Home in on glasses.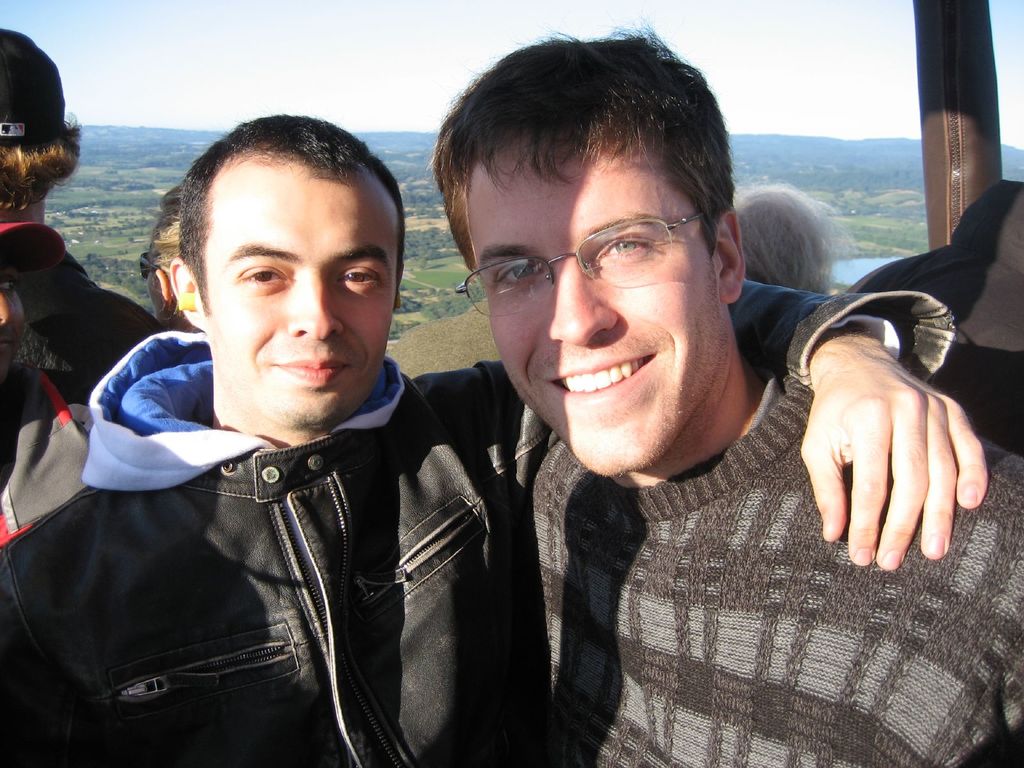
Homed in at bbox=[137, 252, 157, 279].
